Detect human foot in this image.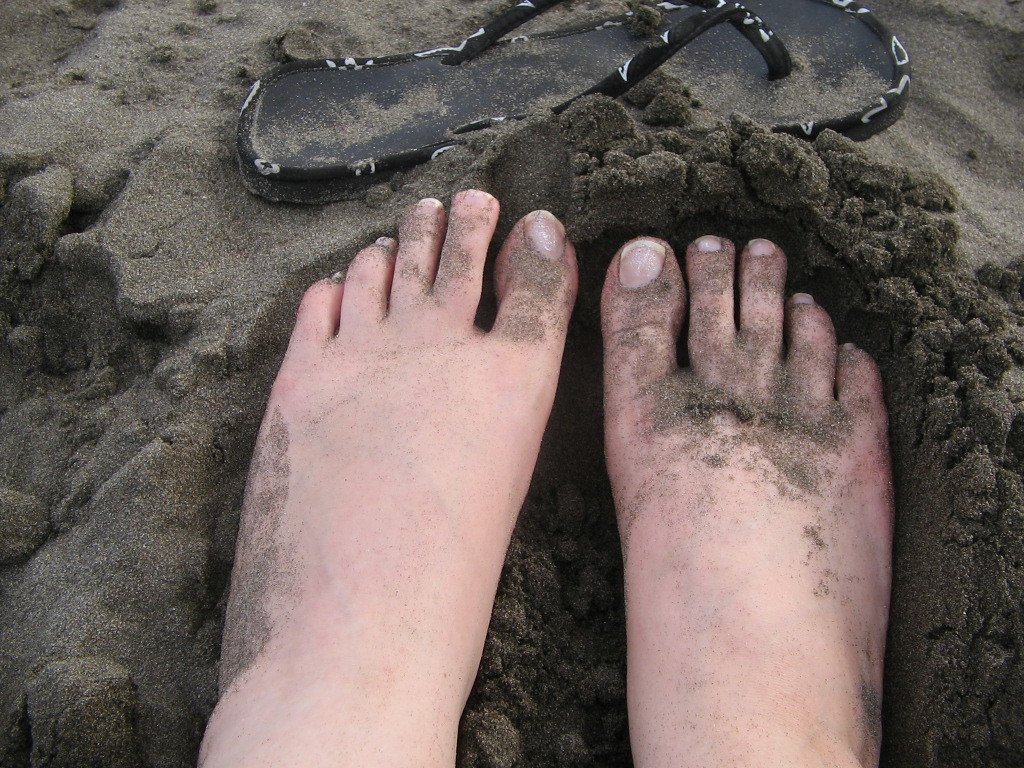
Detection: bbox=[600, 234, 895, 767].
